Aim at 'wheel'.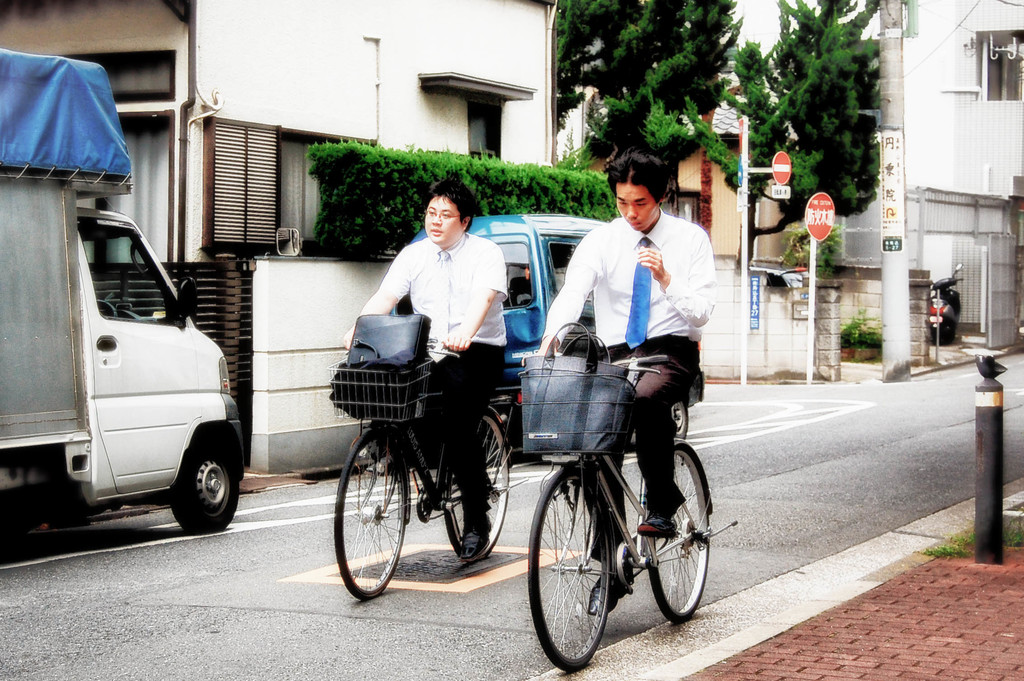
Aimed at 332,431,410,598.
